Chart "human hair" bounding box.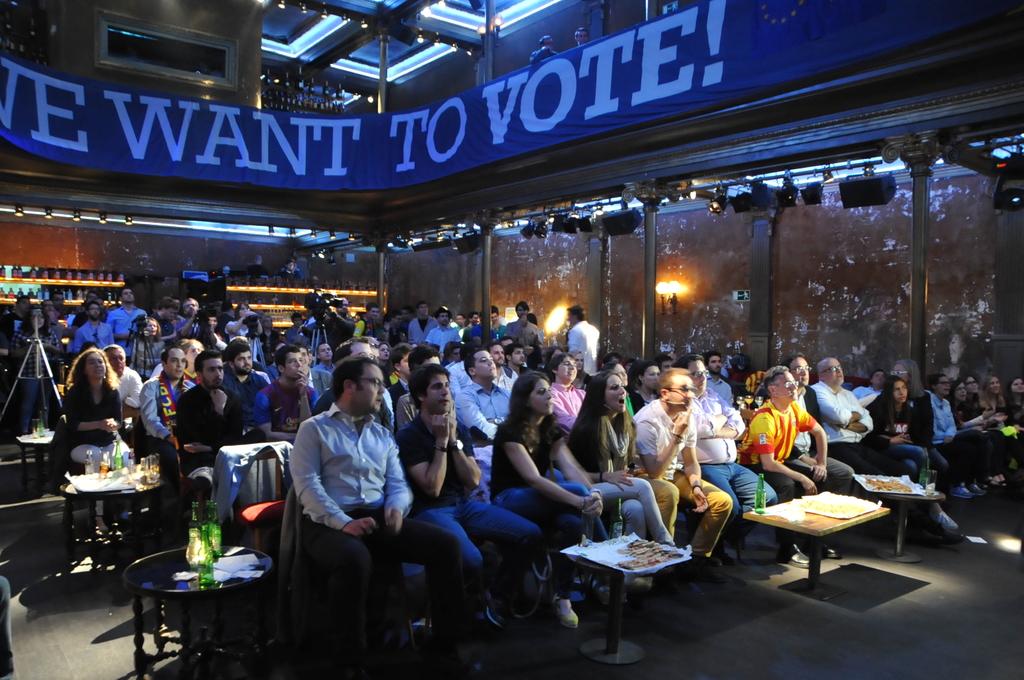
Charted: Rect(576, 369, 635, 442).
